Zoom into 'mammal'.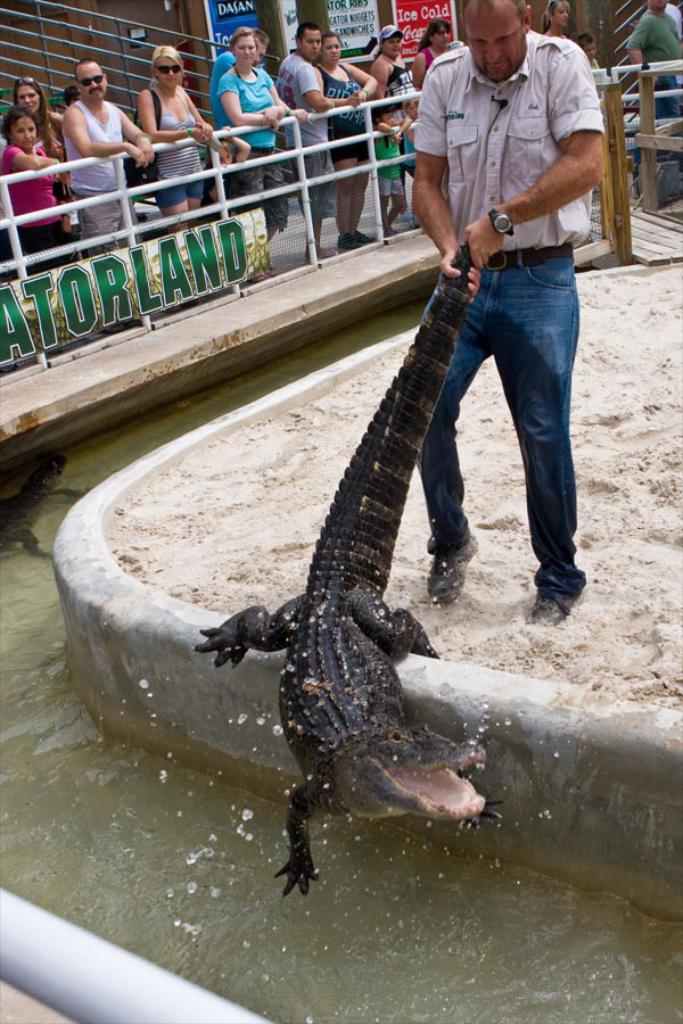
Zoom target: (left=0, top=85, right=75, bottom=228).
